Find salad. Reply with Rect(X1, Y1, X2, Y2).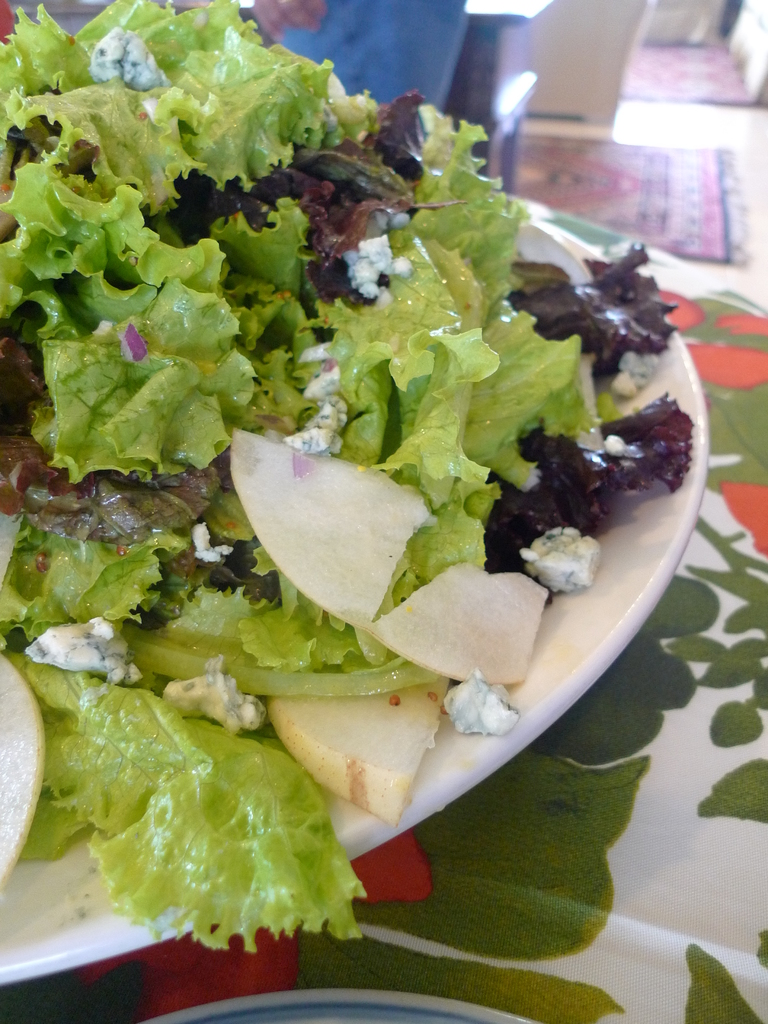
Rect(0, 0, 700, 966).
